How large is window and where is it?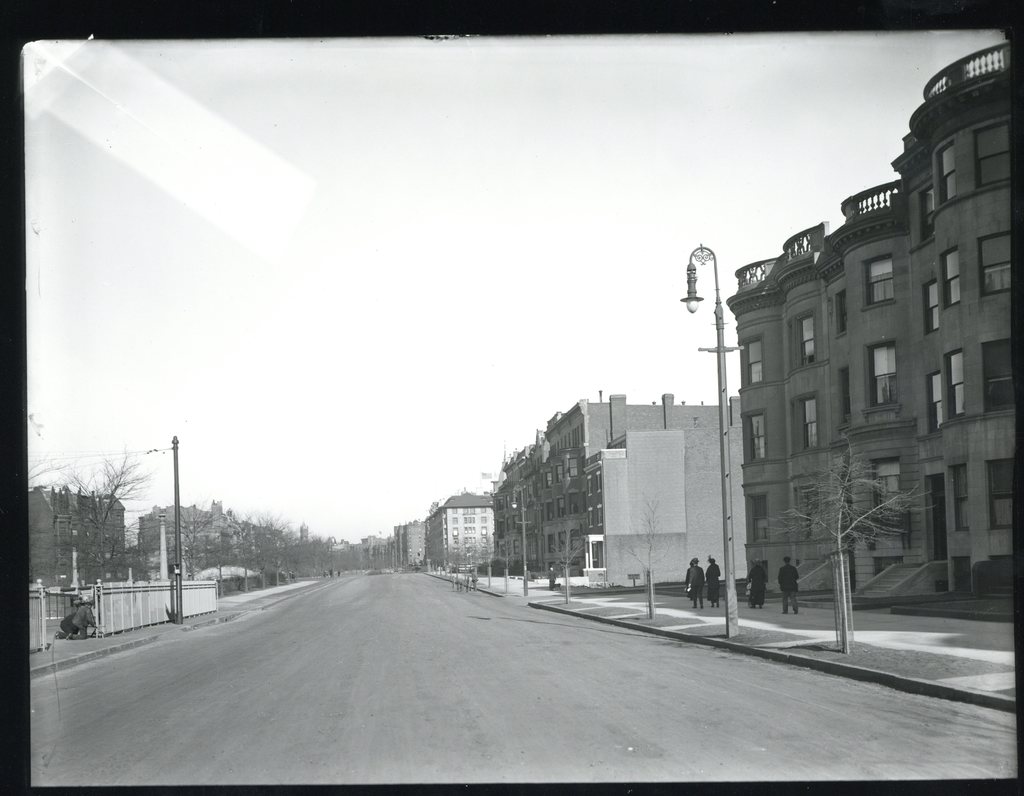
Bounding box: [986, 232, 1012, 302].
